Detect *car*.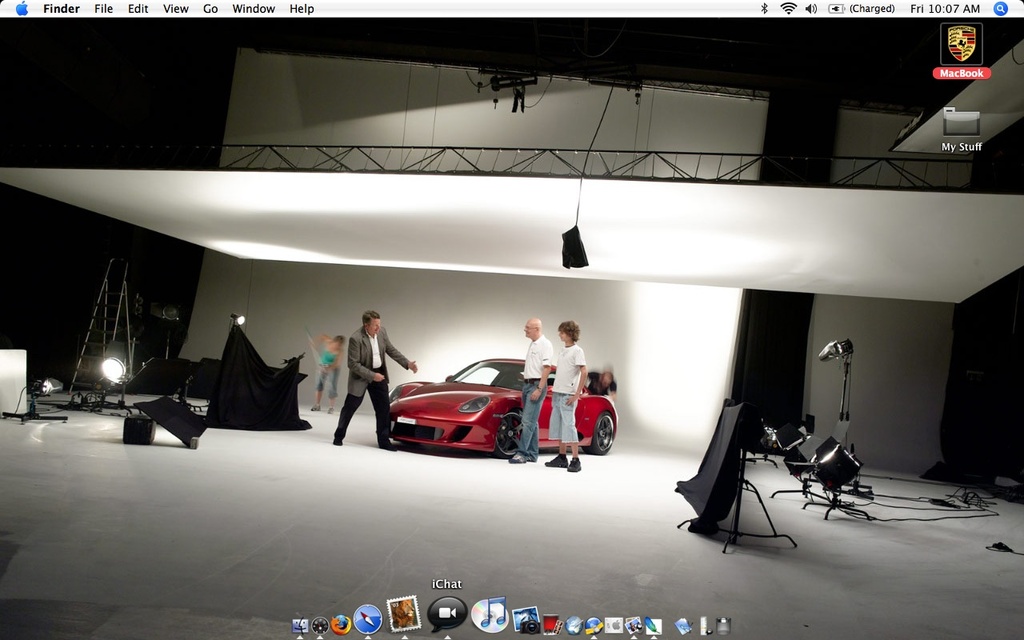
Detected at x1=379, y1=353, x2=618, y2=450.
